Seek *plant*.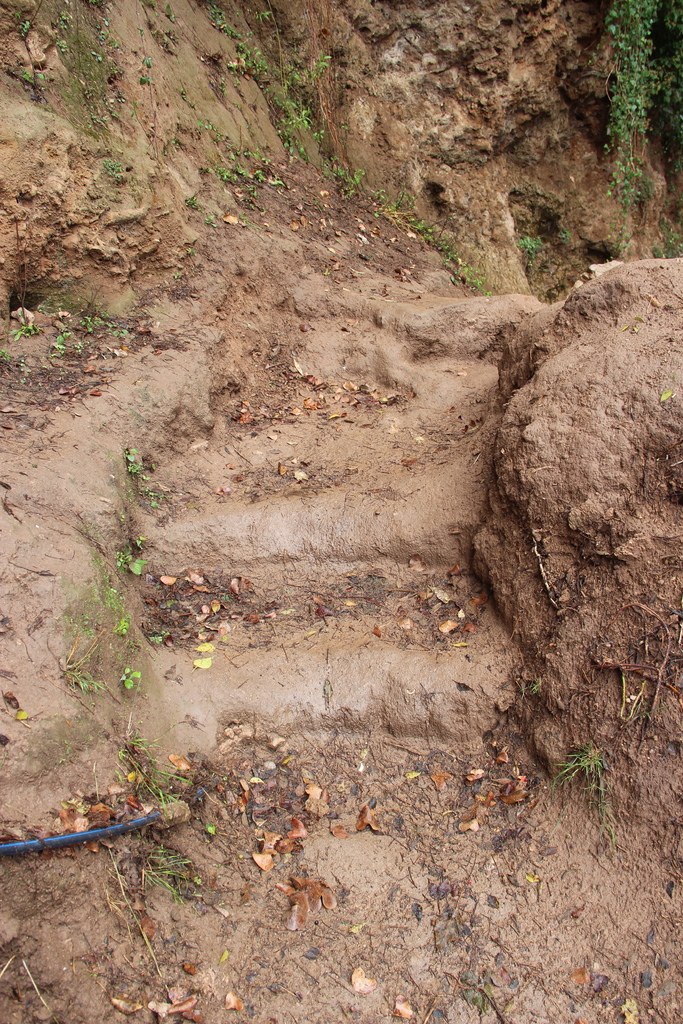
125:840:216:922.
